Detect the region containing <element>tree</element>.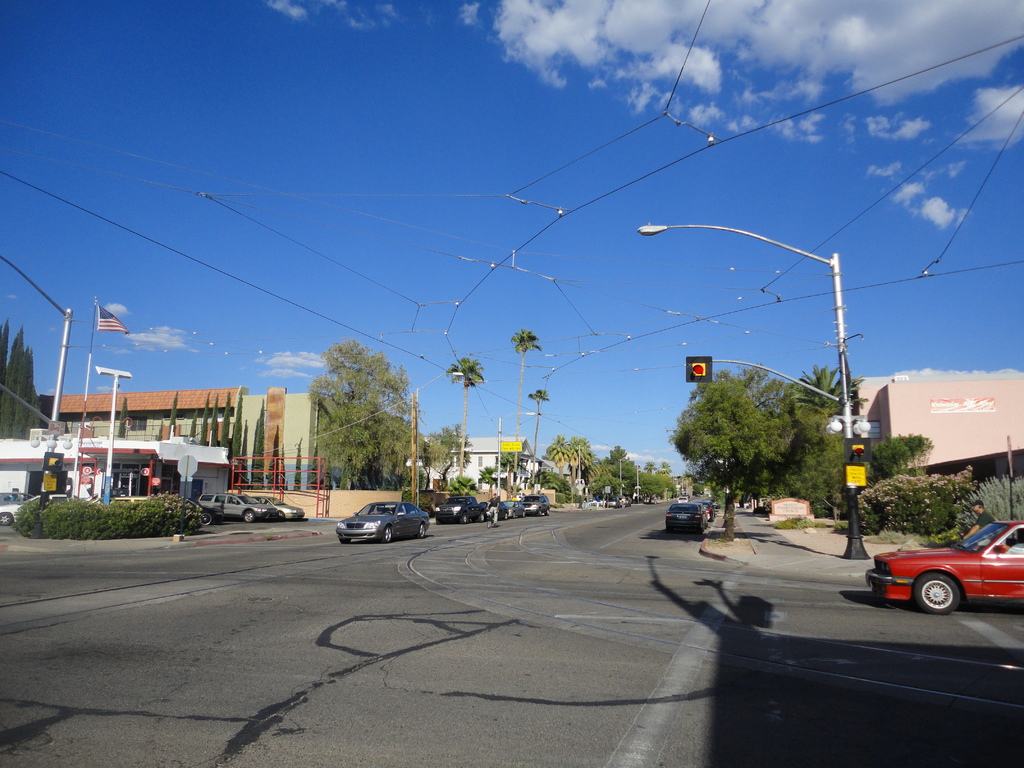
(200, 390, 211, 445).
